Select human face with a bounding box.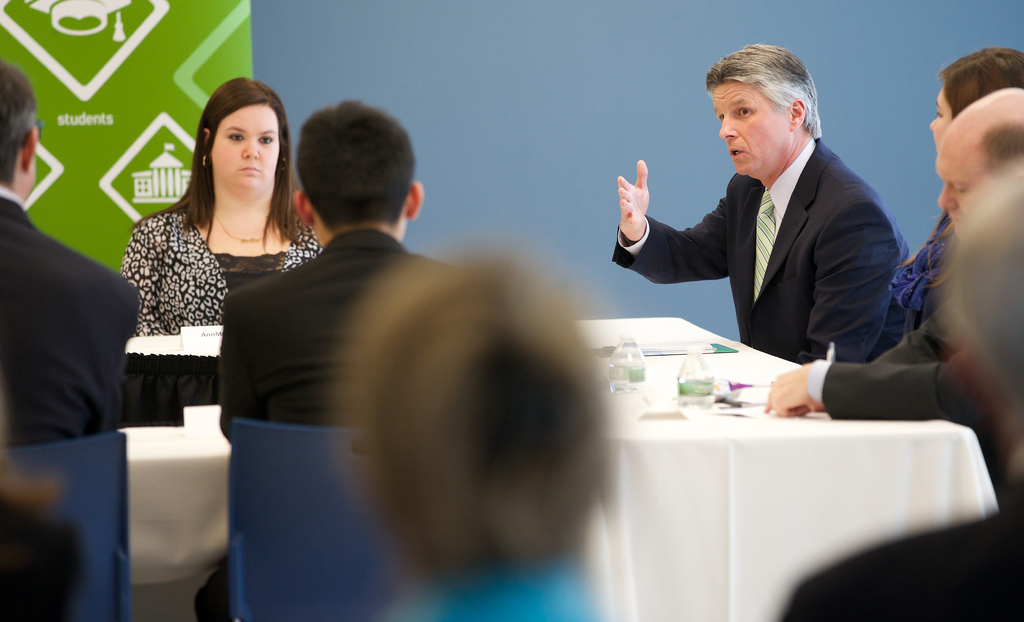
x1=934 y1=128 x2=997 y2=237.
